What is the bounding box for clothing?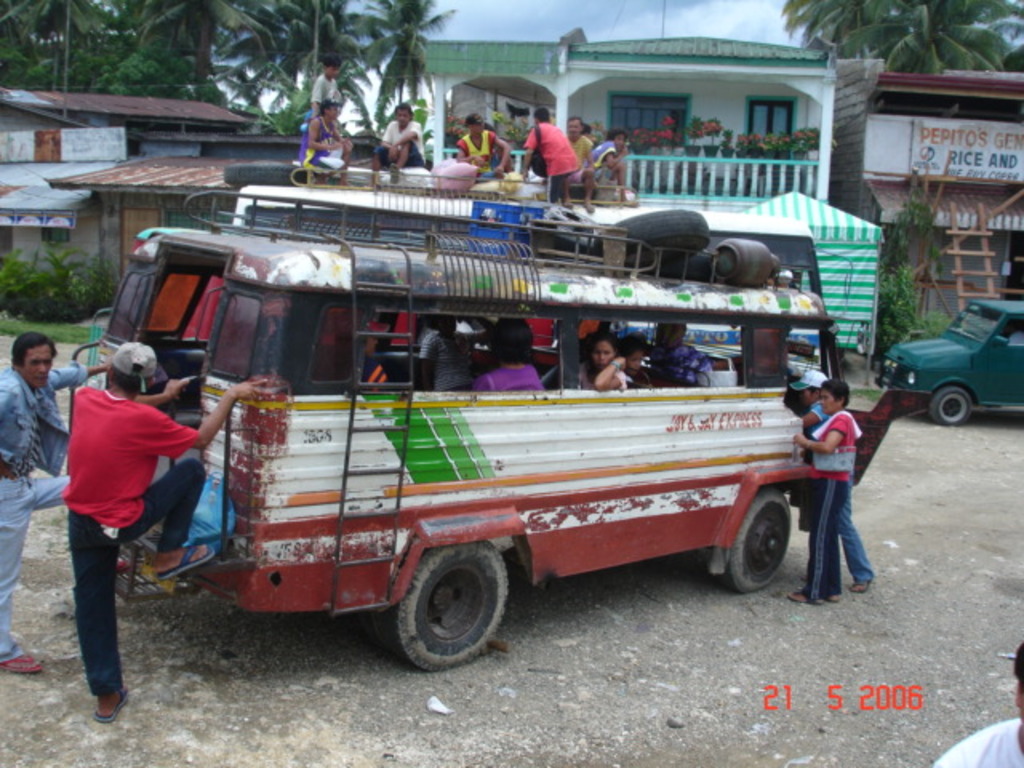
select_region(616, 358, 626, 394).
